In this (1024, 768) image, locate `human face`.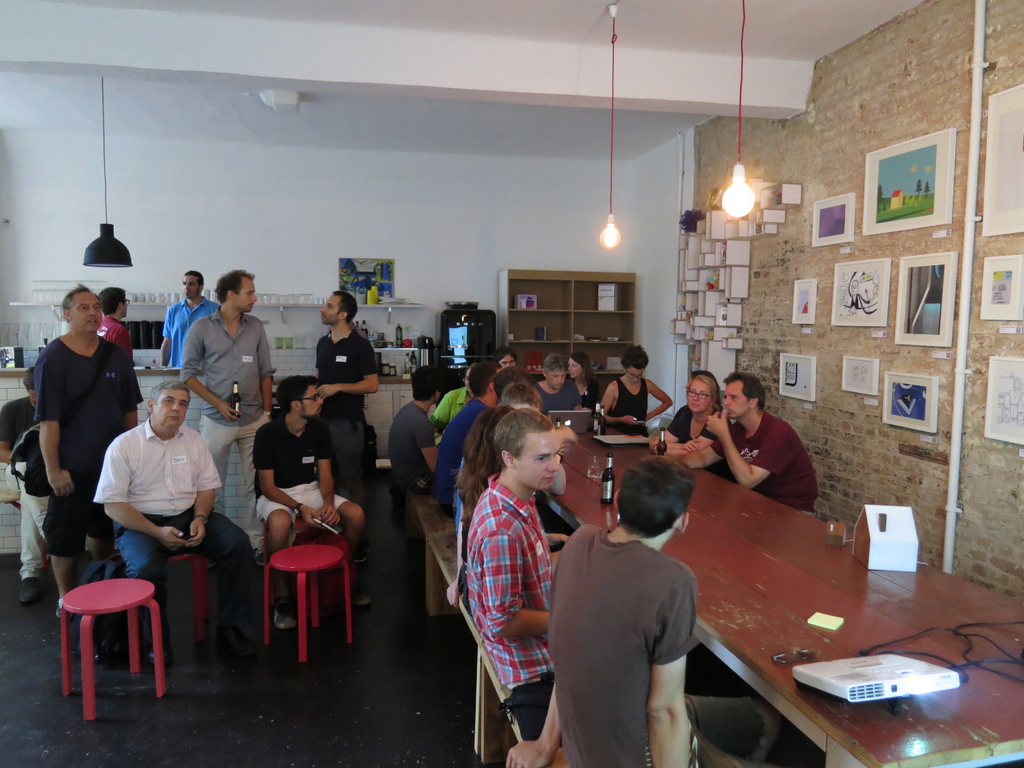
Bounding box: pyautogui.locateOnScreen(568, 356, 585, 379).
